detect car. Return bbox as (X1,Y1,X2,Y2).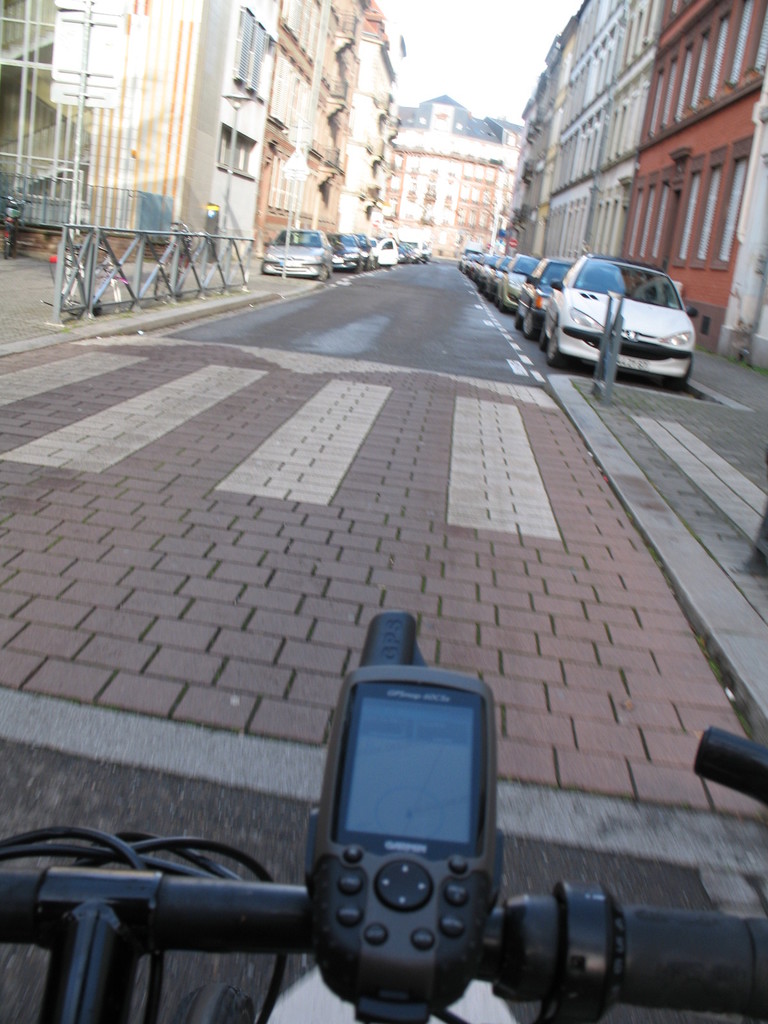
(260,225,335,282).
